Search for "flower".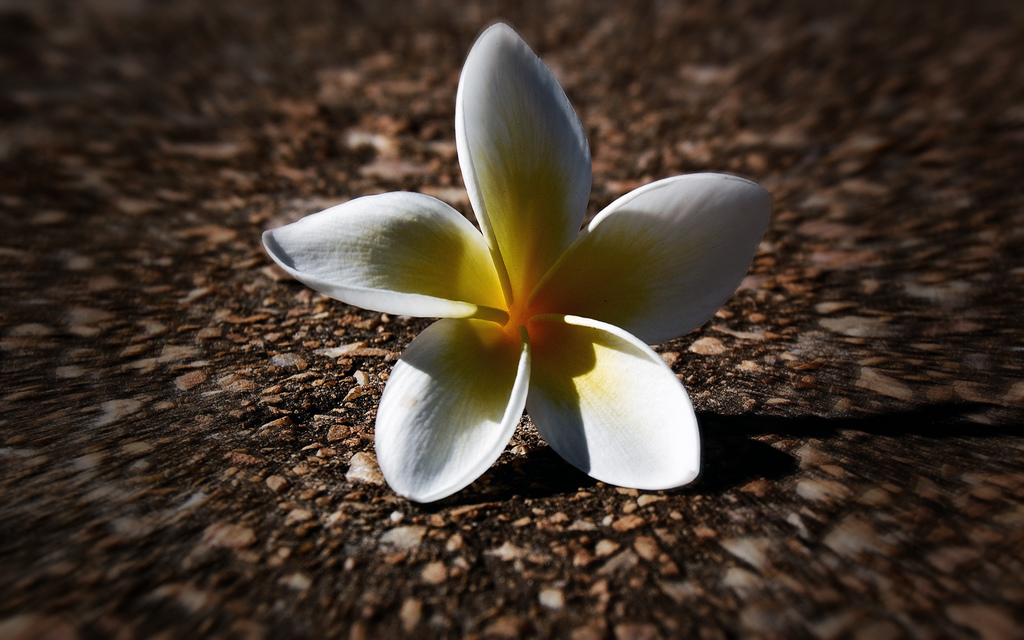
Found at left=241, top=15, right=778, bottom=499.
